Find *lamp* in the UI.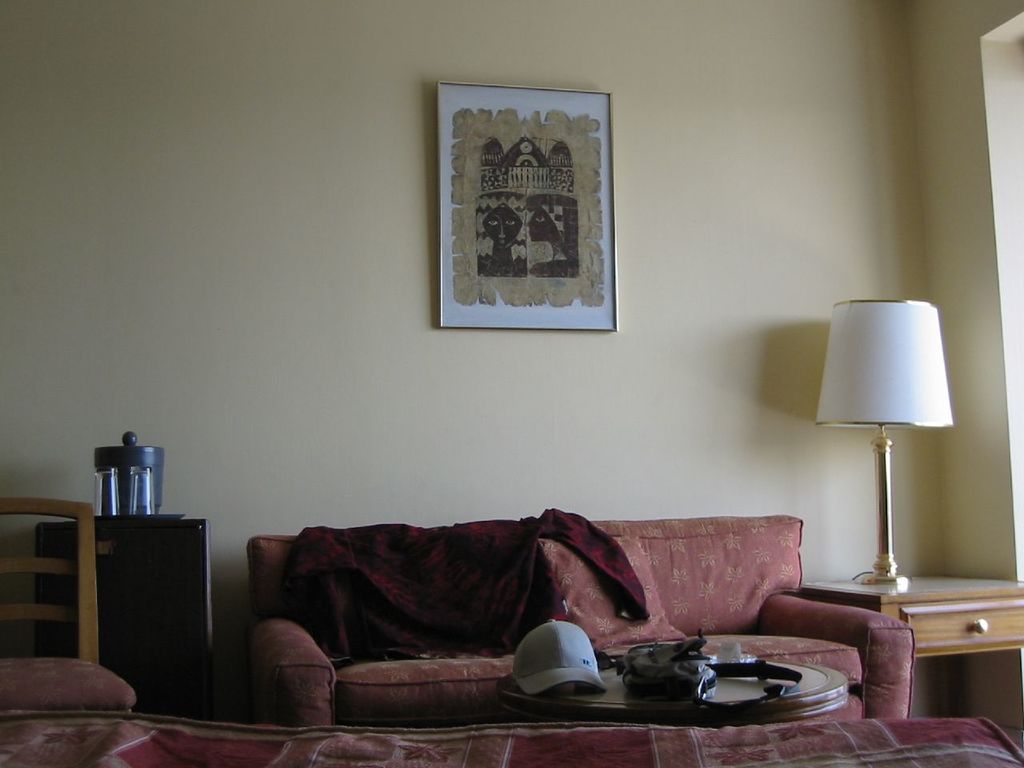
UI element at l=808, t=298, r=951, b=589.
